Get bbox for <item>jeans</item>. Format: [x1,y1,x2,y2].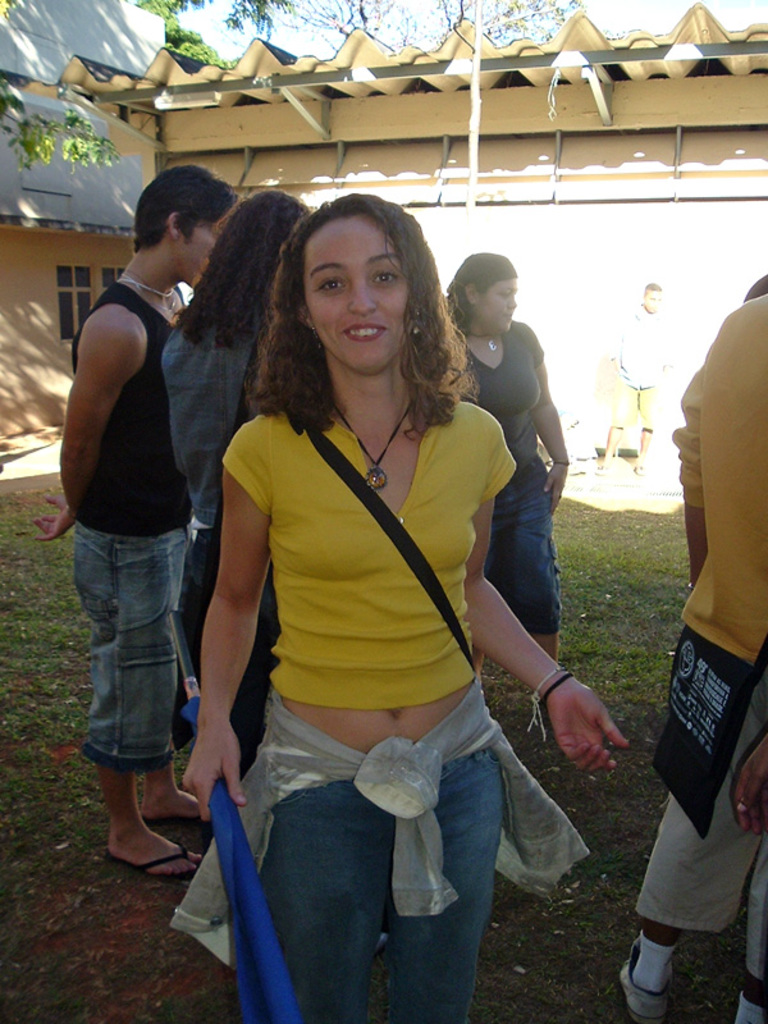
[627,664,767,972].
